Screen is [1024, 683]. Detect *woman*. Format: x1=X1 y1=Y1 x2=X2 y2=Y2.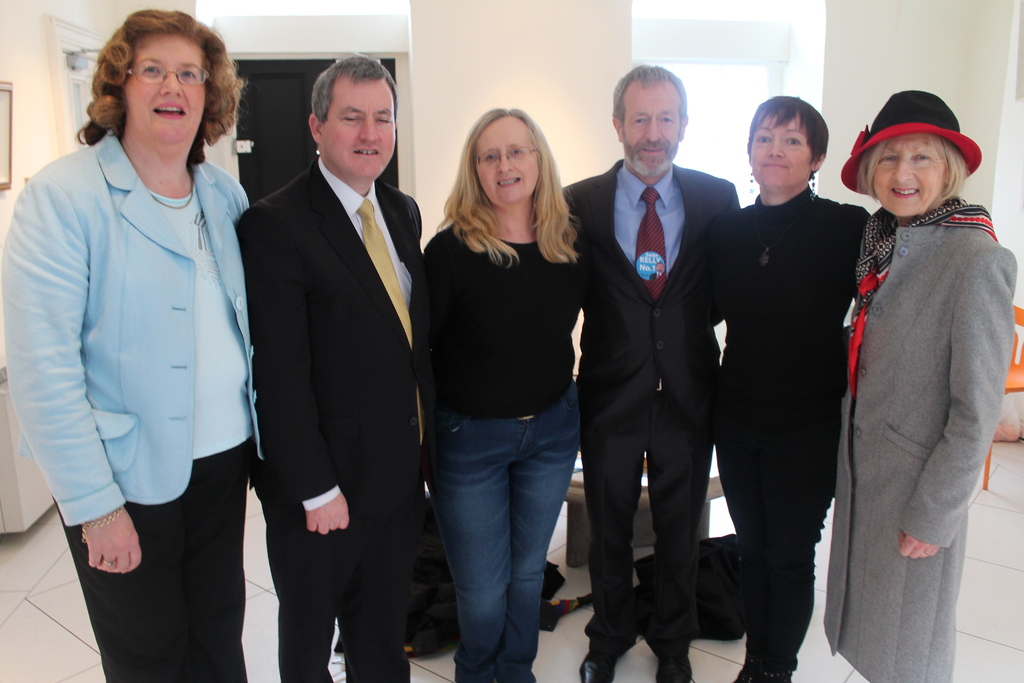
x1=0 y1=4 x2=252 y2=682.
